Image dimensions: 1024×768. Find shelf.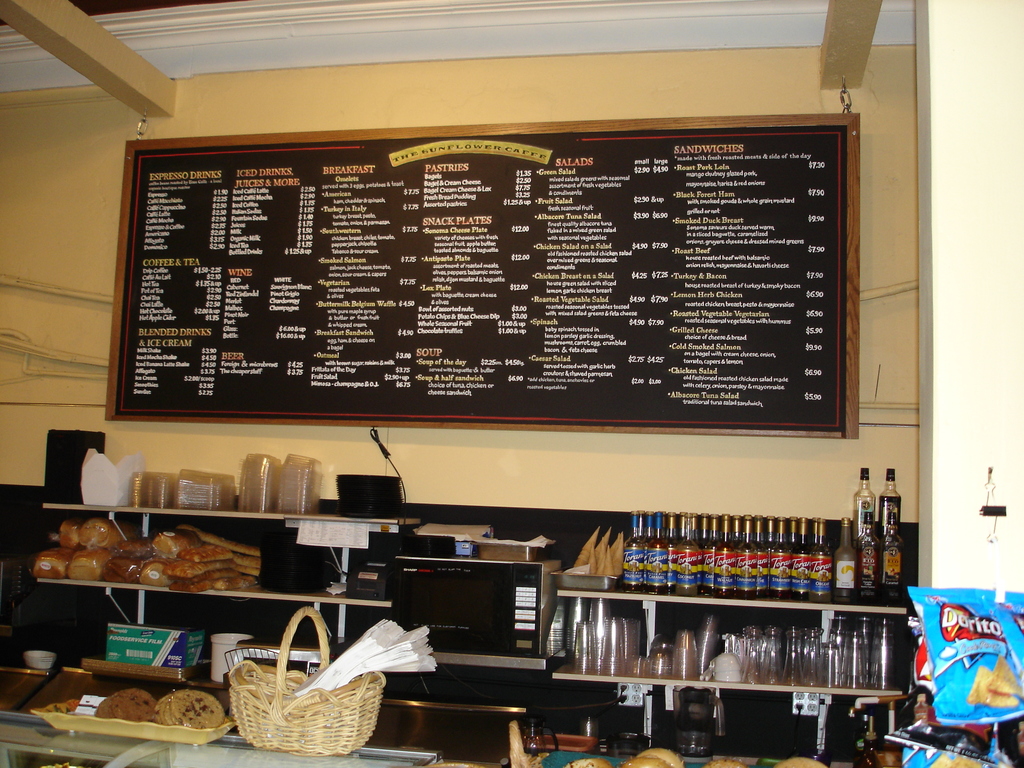
(42, 497, 426, 662).
